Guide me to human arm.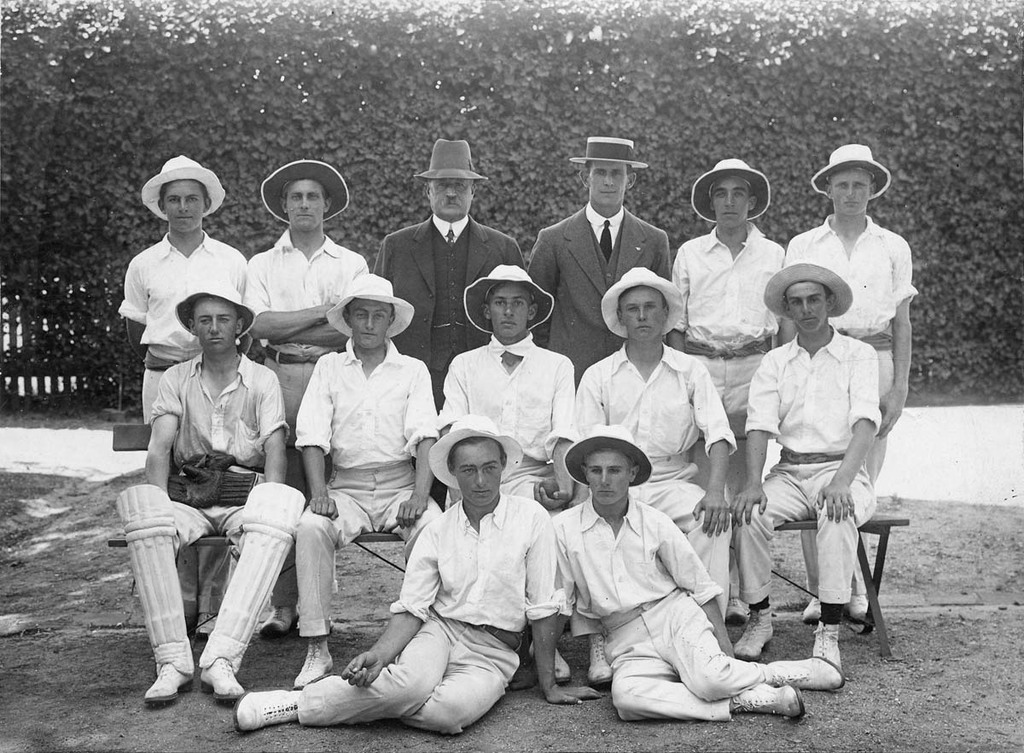
Guidance: [656, 503, 733, 659].
